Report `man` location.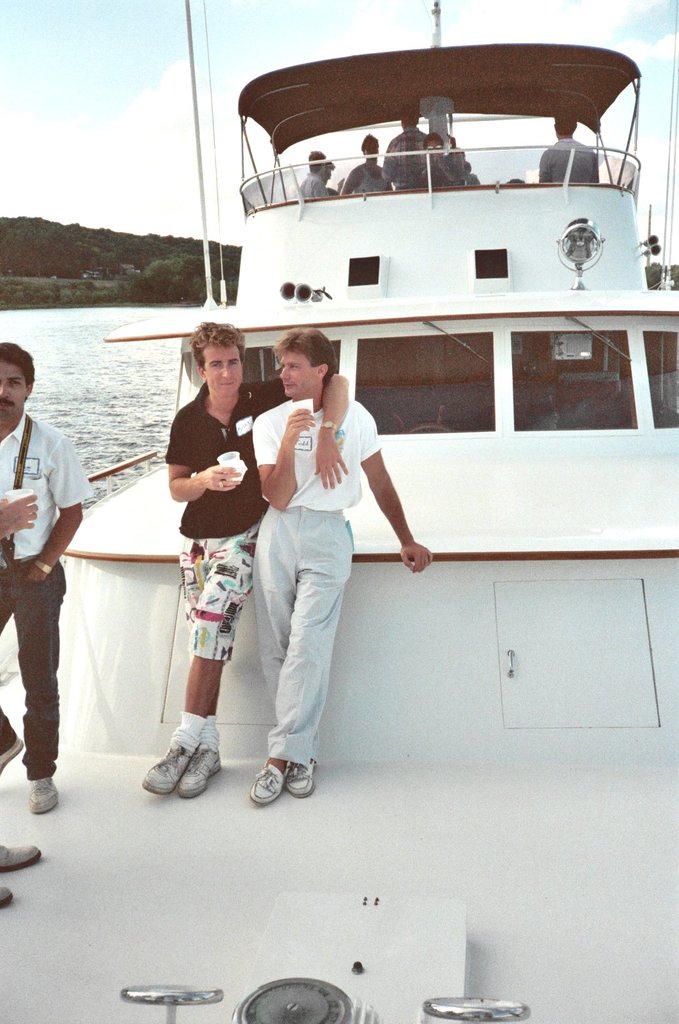
Report: bbox=(139, 320, 352, 798).
